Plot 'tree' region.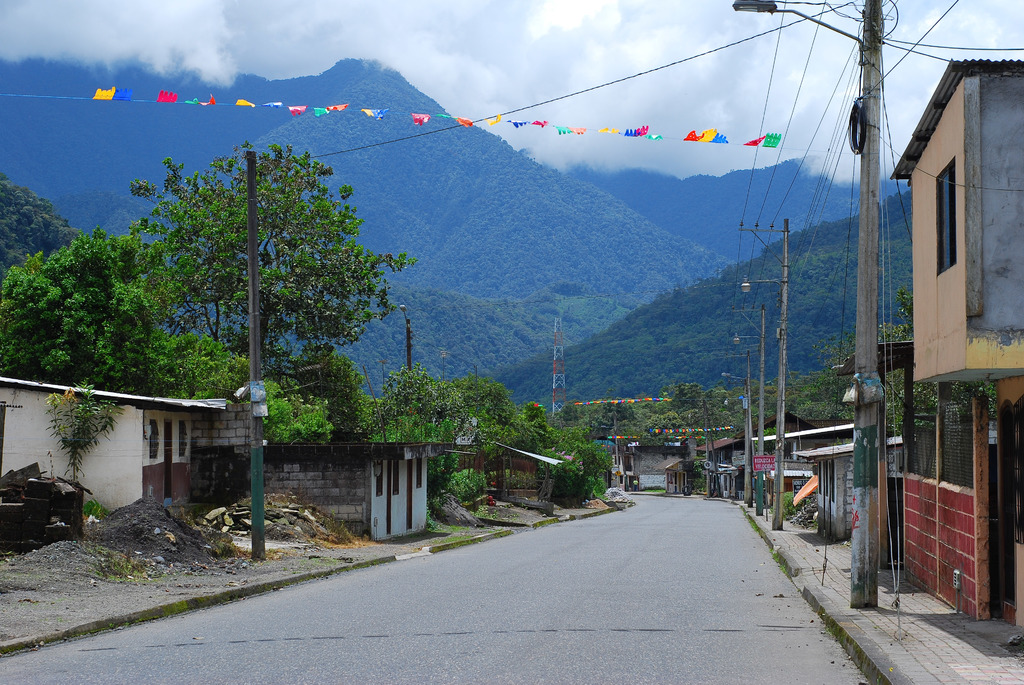
Plotted at Rect(427, 382, 467, 442).
